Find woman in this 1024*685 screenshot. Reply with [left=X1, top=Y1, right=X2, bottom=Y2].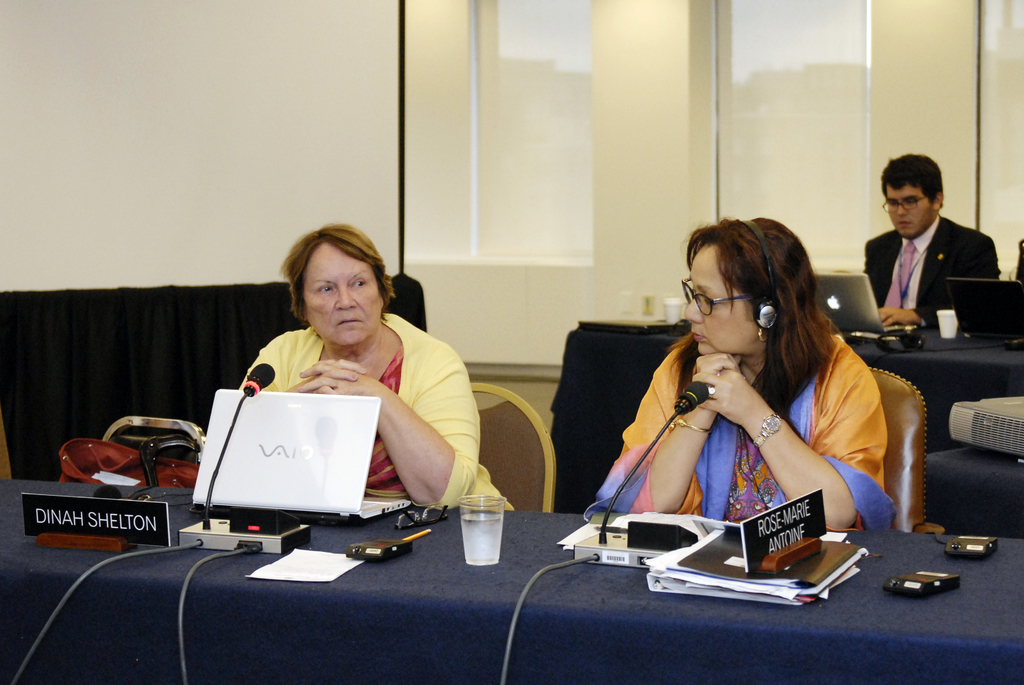
[left=591, top=209, right=902, bottom=531].
